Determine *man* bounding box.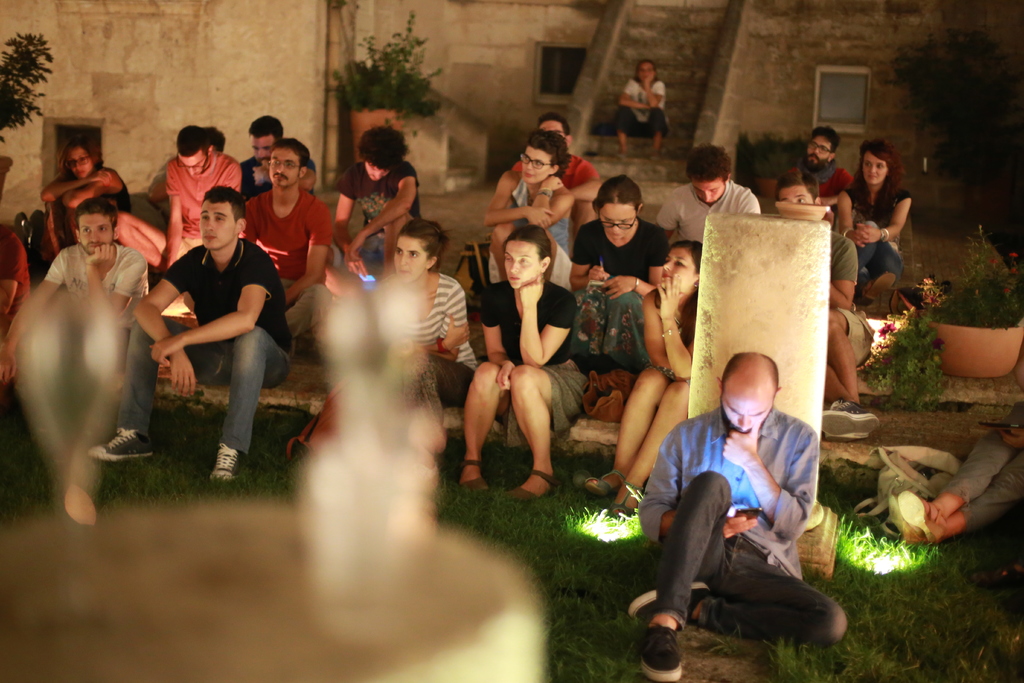
Determined: <region>88, 185, 290, 486</region>.
